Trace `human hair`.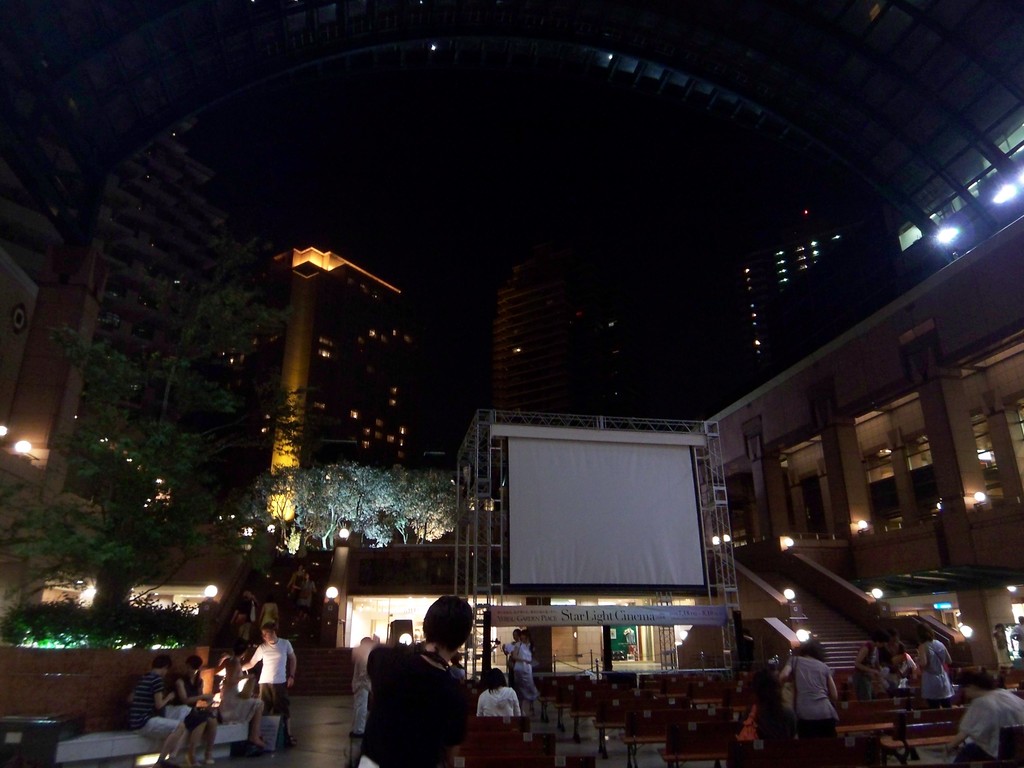
Traced to crop(918, 625, 936, 643).
